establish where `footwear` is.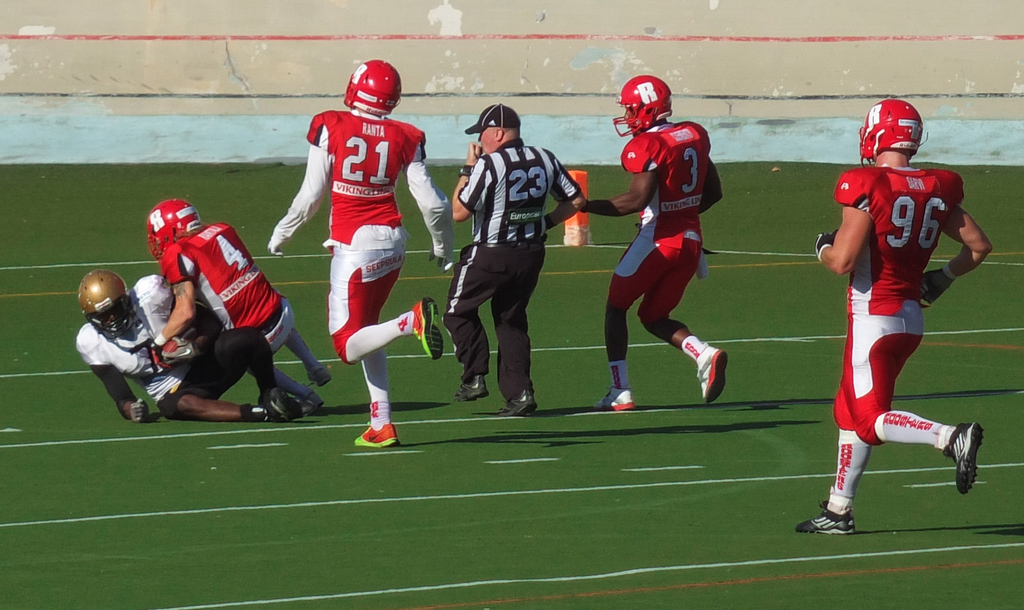
Established at x1=301 y1=389 x2=323 y2=421.
